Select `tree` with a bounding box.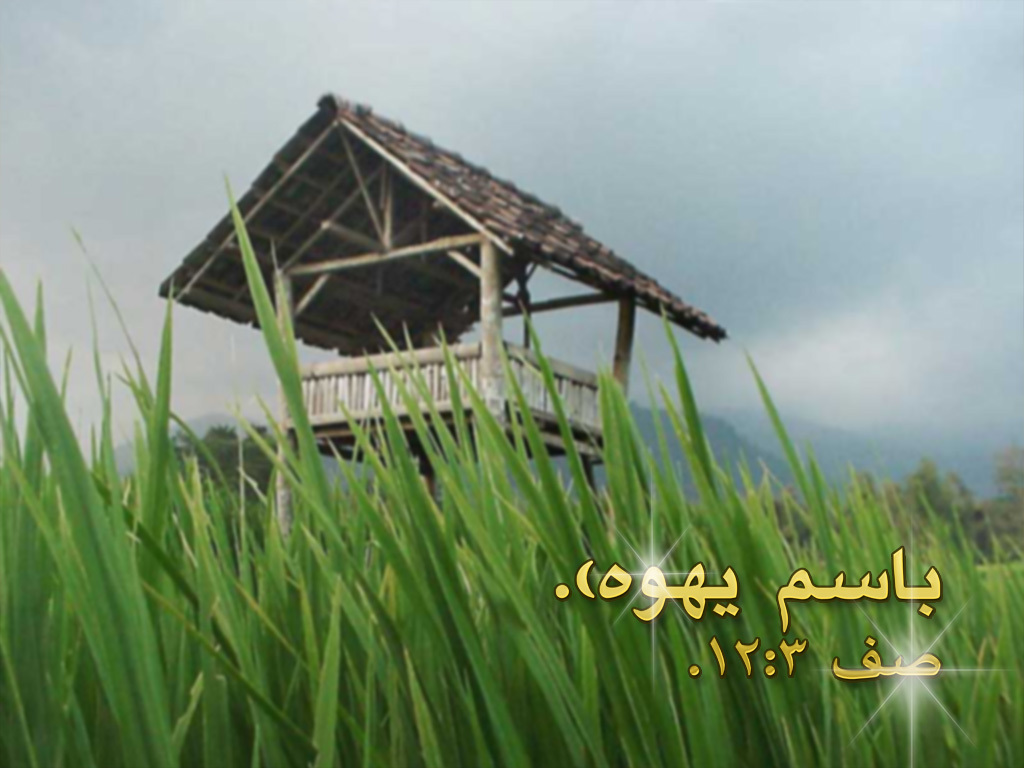
180, 423, 276, 503.
